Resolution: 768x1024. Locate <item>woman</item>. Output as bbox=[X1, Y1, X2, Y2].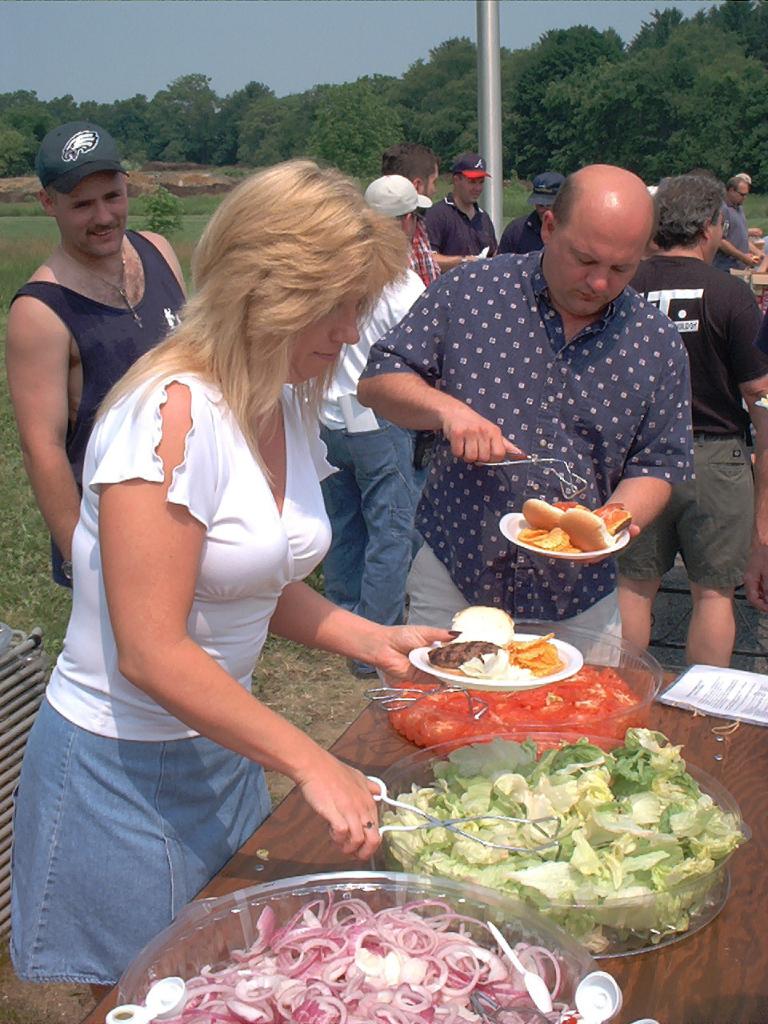
bbox=[39, 112, 421, 971].
